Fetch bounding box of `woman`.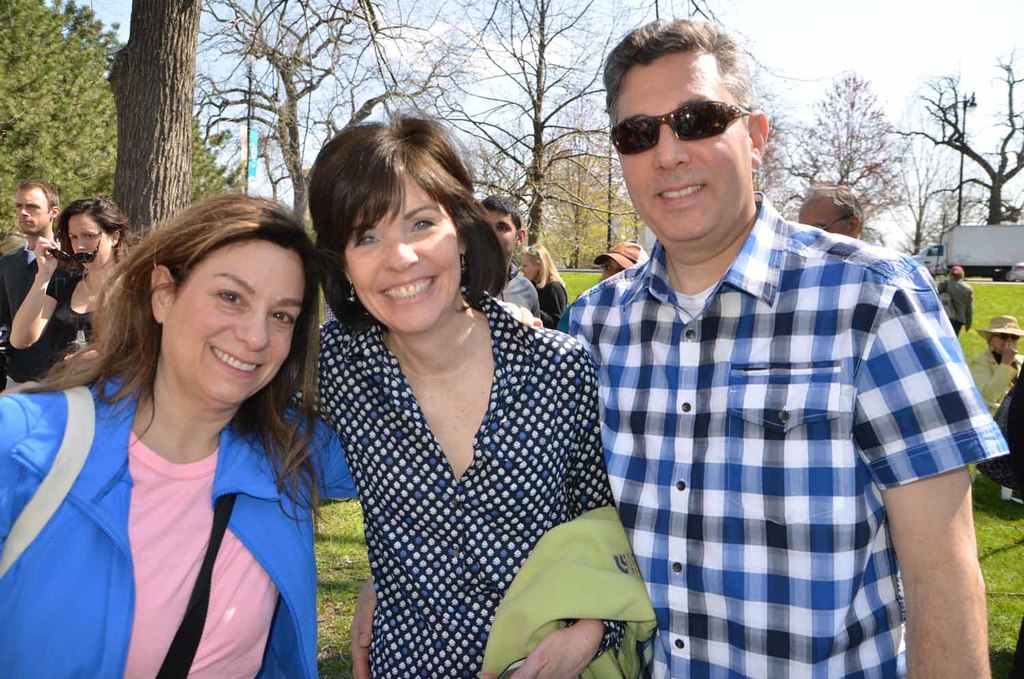
Bbox: bbox=[962, 316, 1023, 473].
